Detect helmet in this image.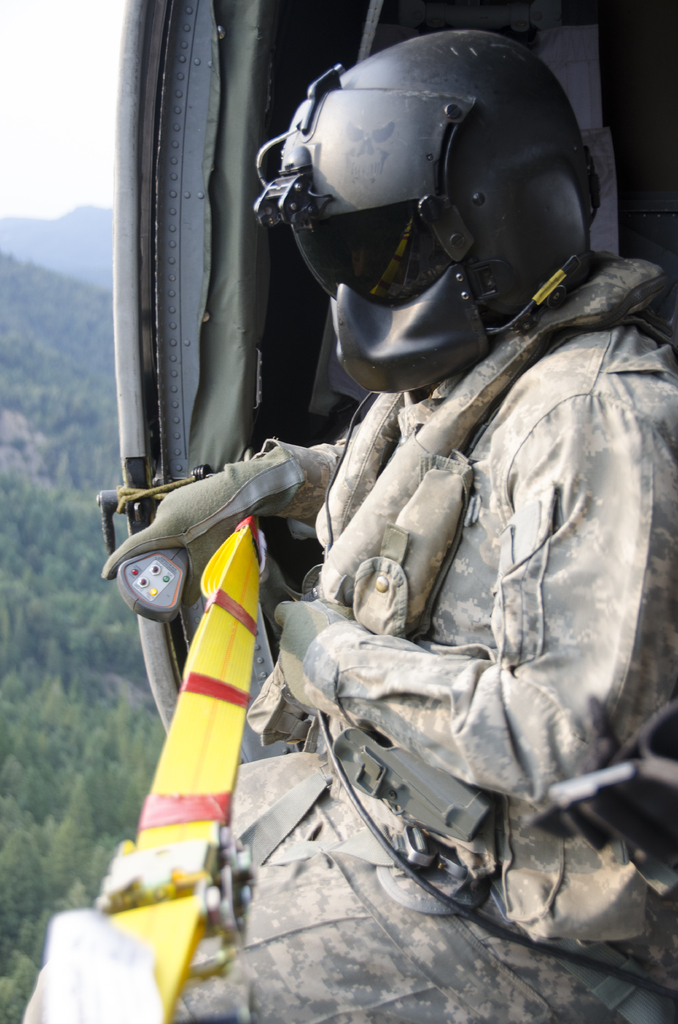
Detection: Rect(260, 38, 600, 386).
